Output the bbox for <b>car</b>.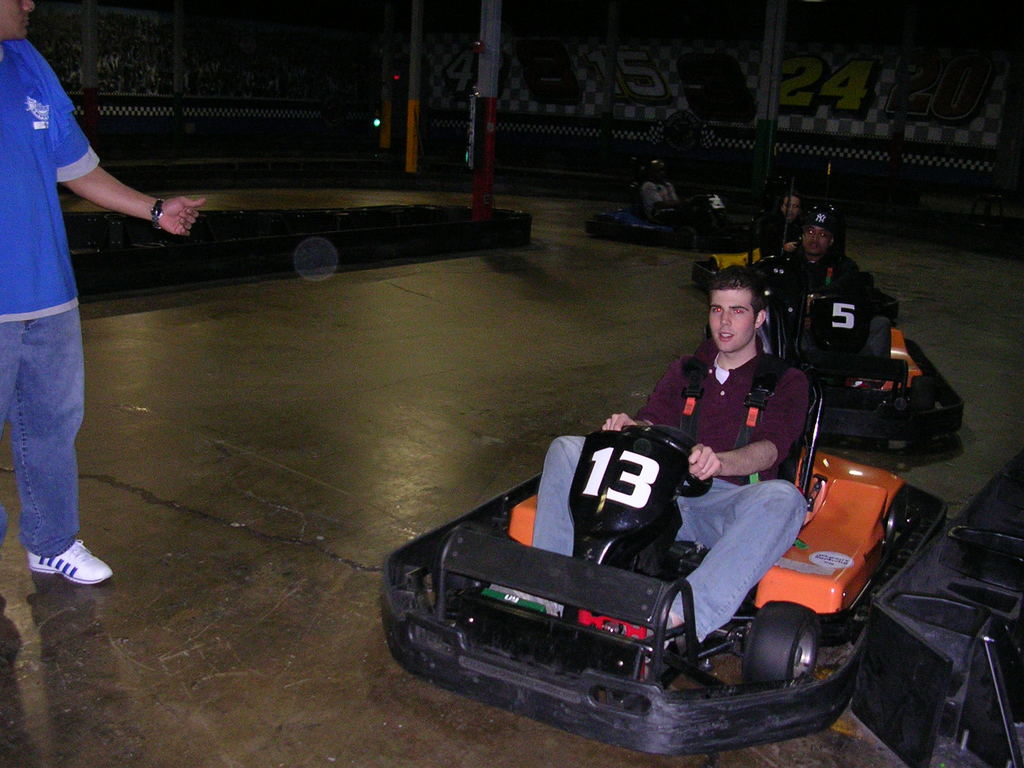
pyautogui.locateOnScreen(385, 426, 948, 758).
